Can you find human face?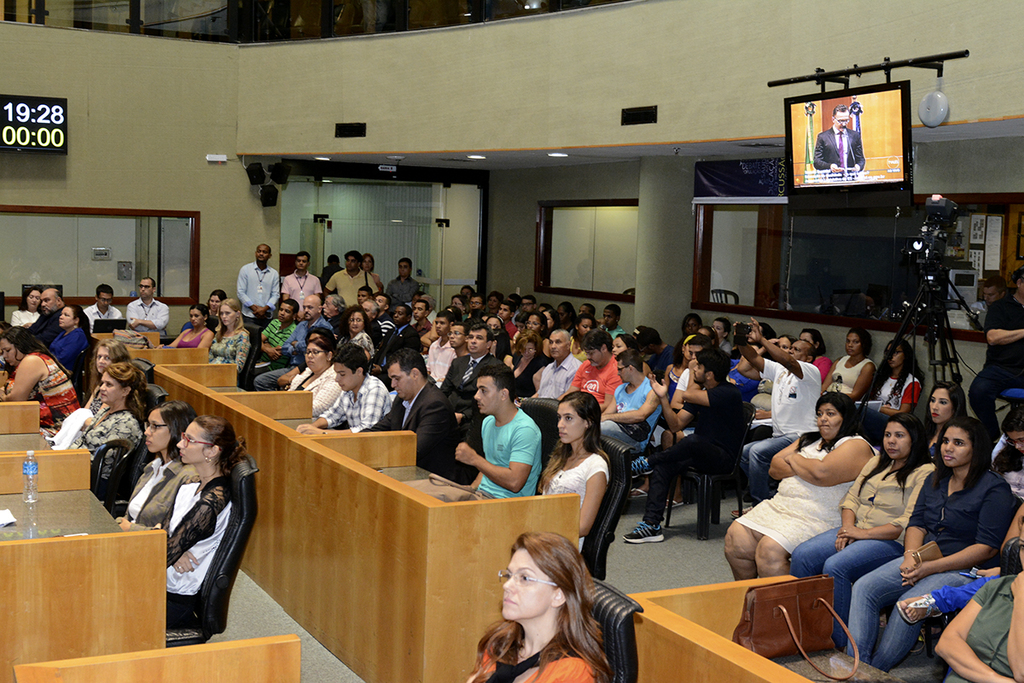
Yes, bounding box: [x1=434, y1=315, x2=450, y2=332].
